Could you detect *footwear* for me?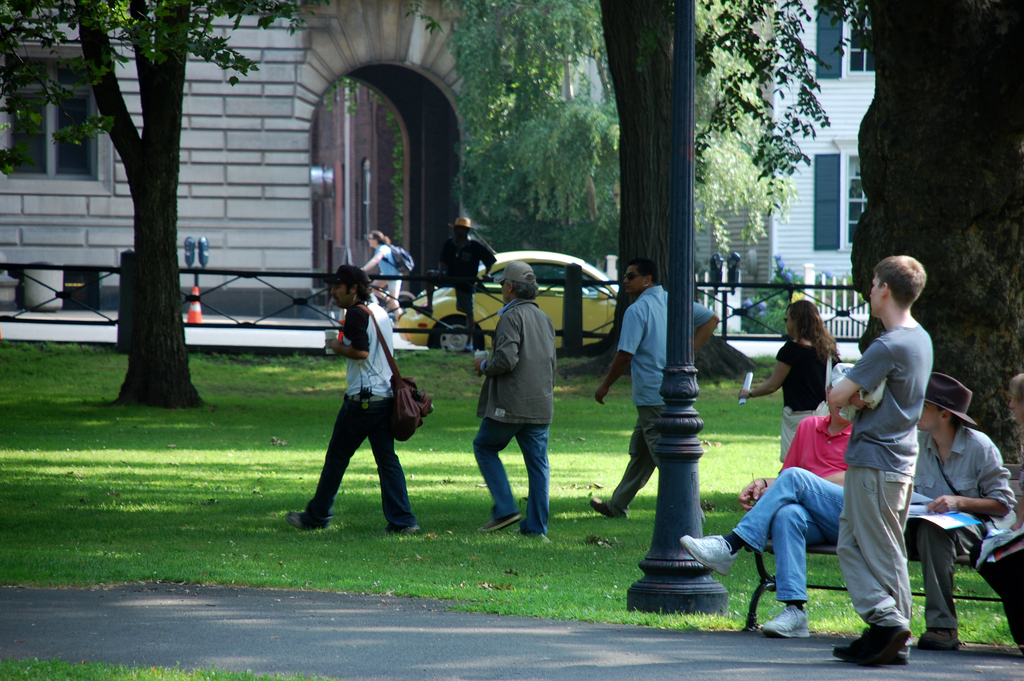
Detection result: 860:588:928:660.
